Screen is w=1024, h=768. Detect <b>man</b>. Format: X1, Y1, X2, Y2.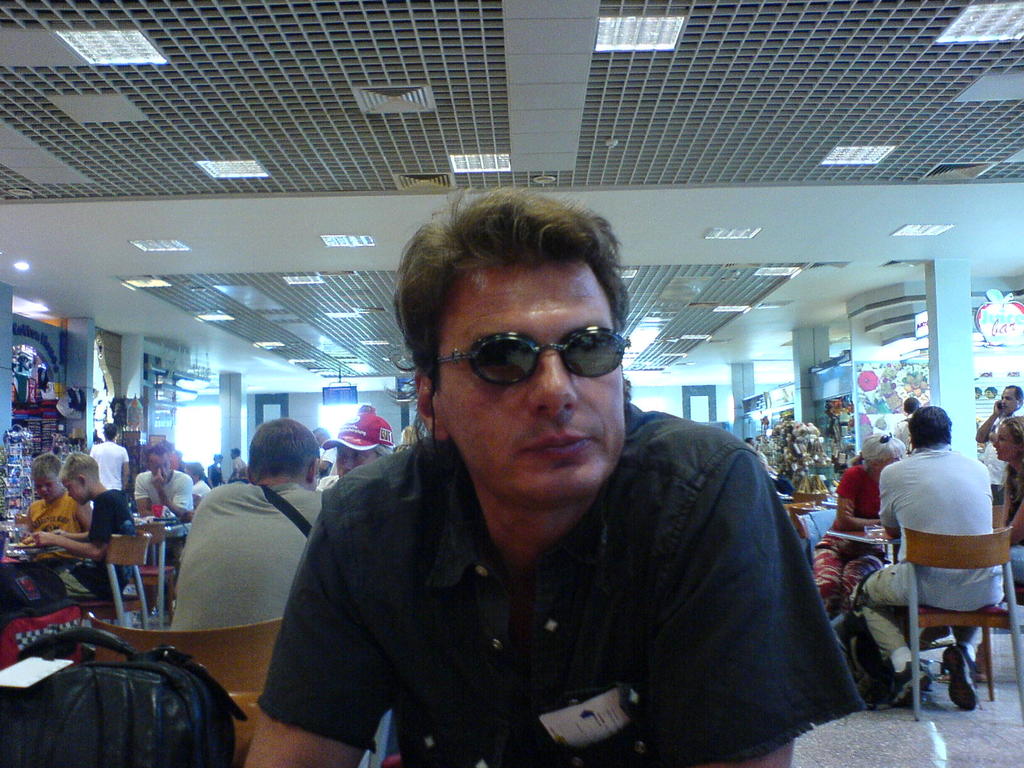
977, 383, 1023, 504.
